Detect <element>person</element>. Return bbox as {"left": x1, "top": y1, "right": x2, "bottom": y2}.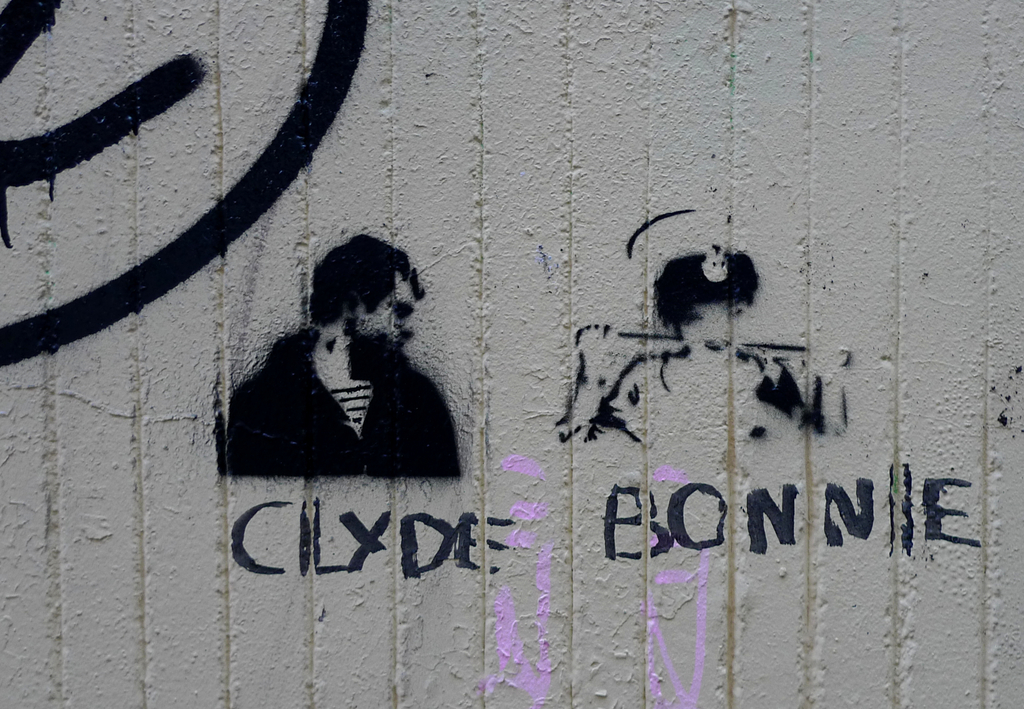
{"left": 222, "top": 239, "right": 461, "bottom": 483}.
